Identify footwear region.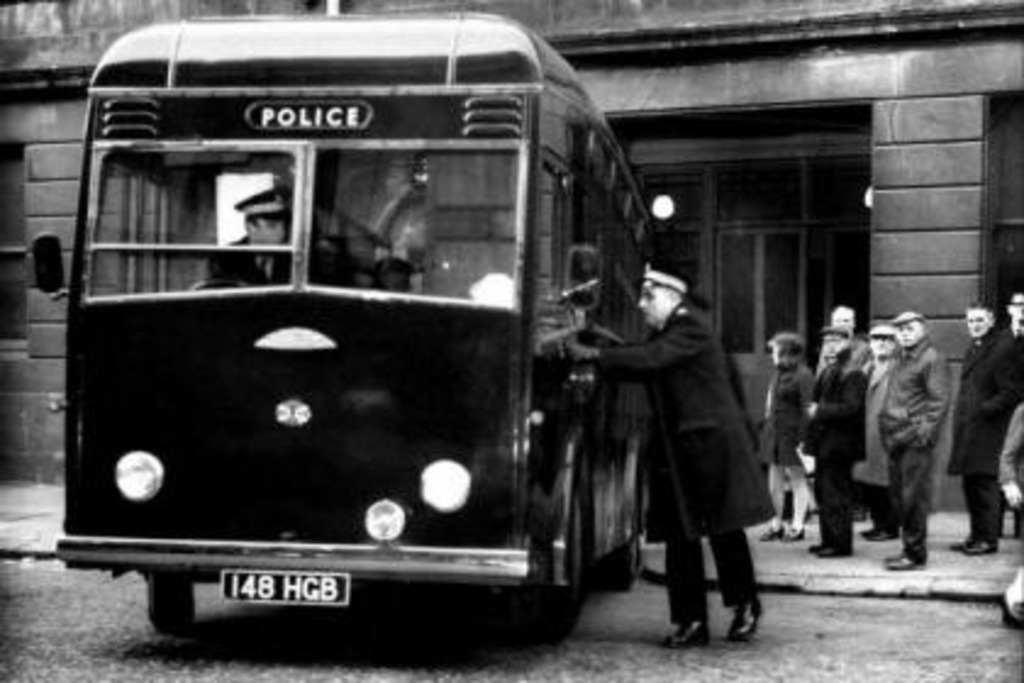
Region: box(724, 595, 766, 646).
